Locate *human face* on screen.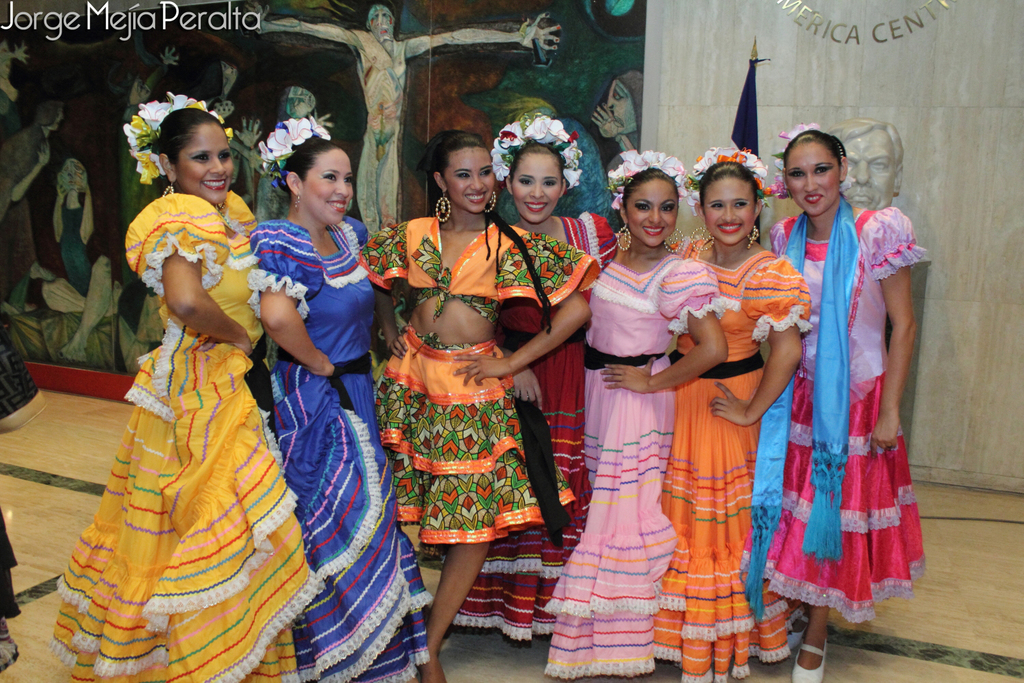
On screen at BBox(791, 141, 840, 219).
